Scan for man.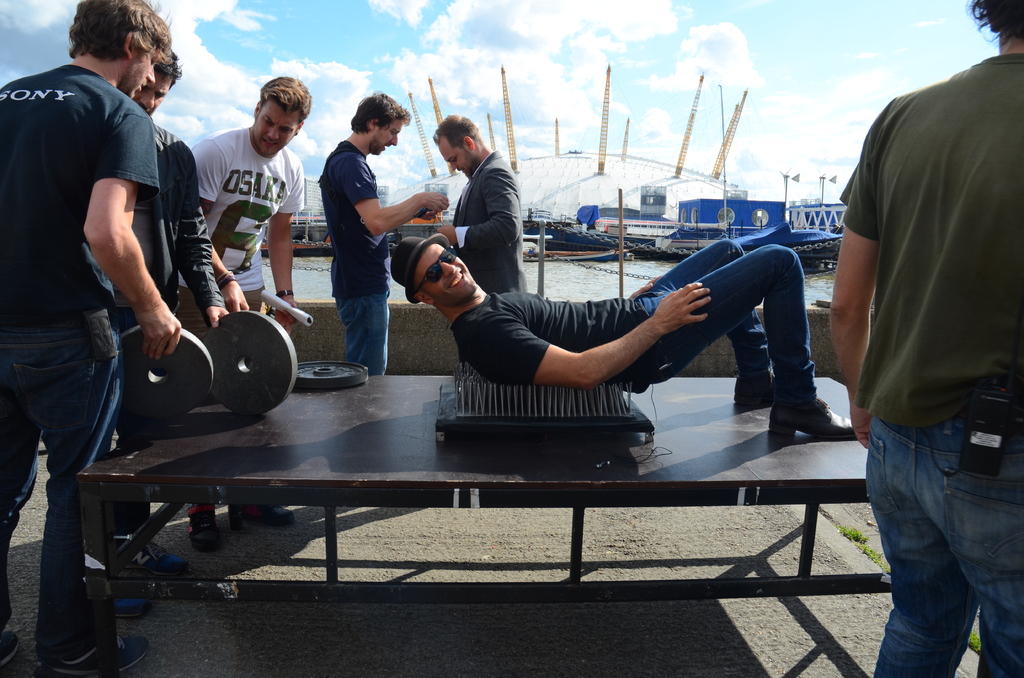
Scan result: 392,232,855,444.
